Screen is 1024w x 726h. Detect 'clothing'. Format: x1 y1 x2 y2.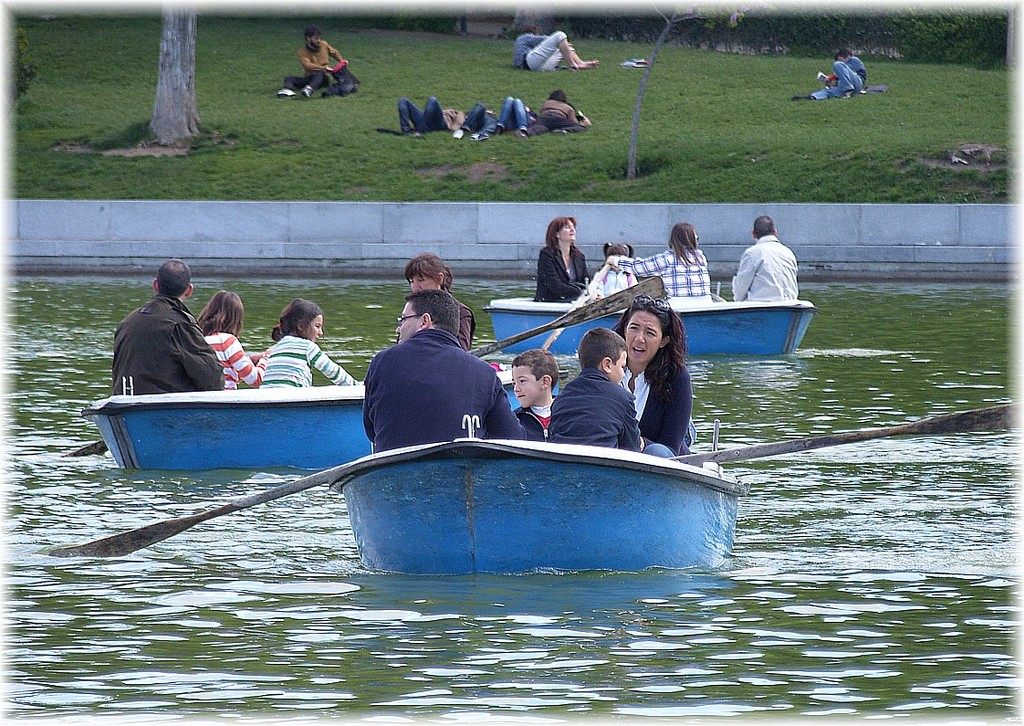
619 347 693 440.
